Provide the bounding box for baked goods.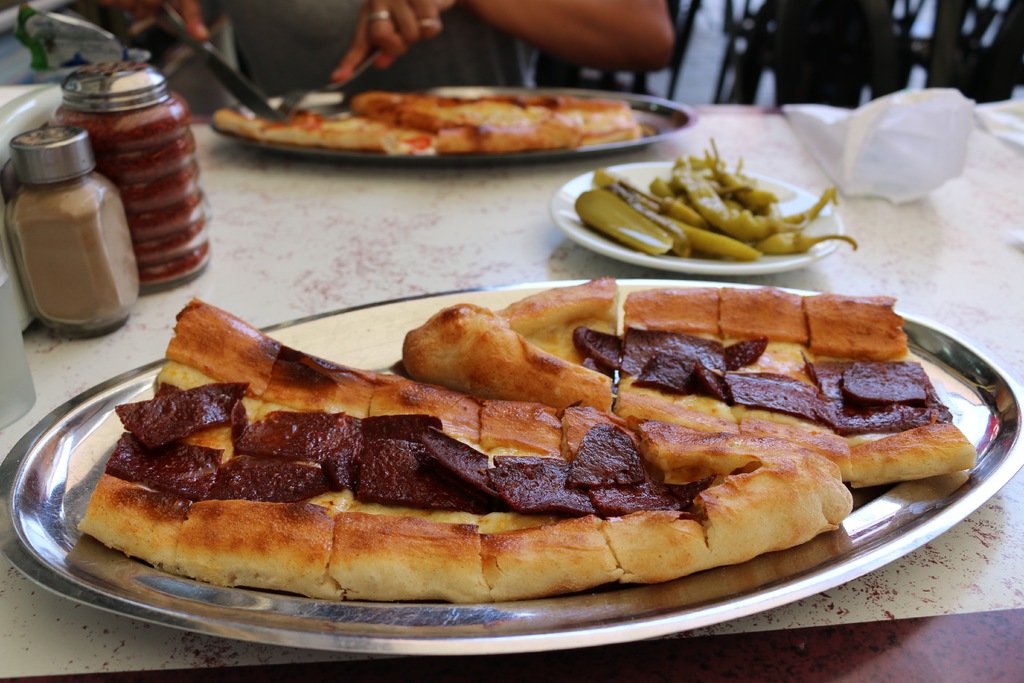
[129,281,941,607].
